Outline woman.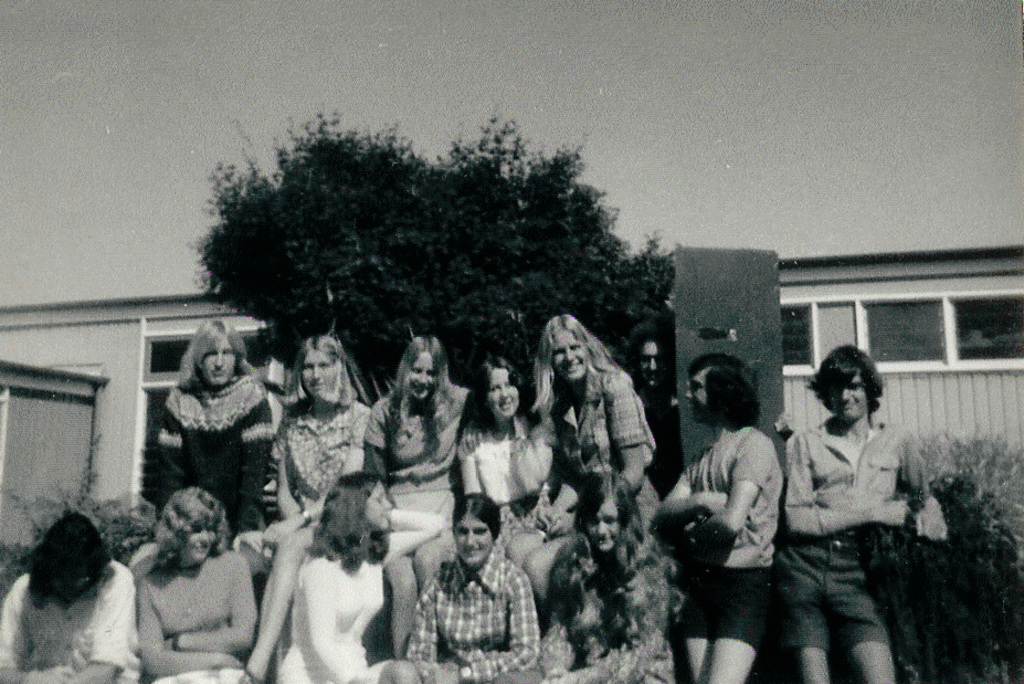
Outline: (x1=503, y1=314, x2=664, y2=621).
